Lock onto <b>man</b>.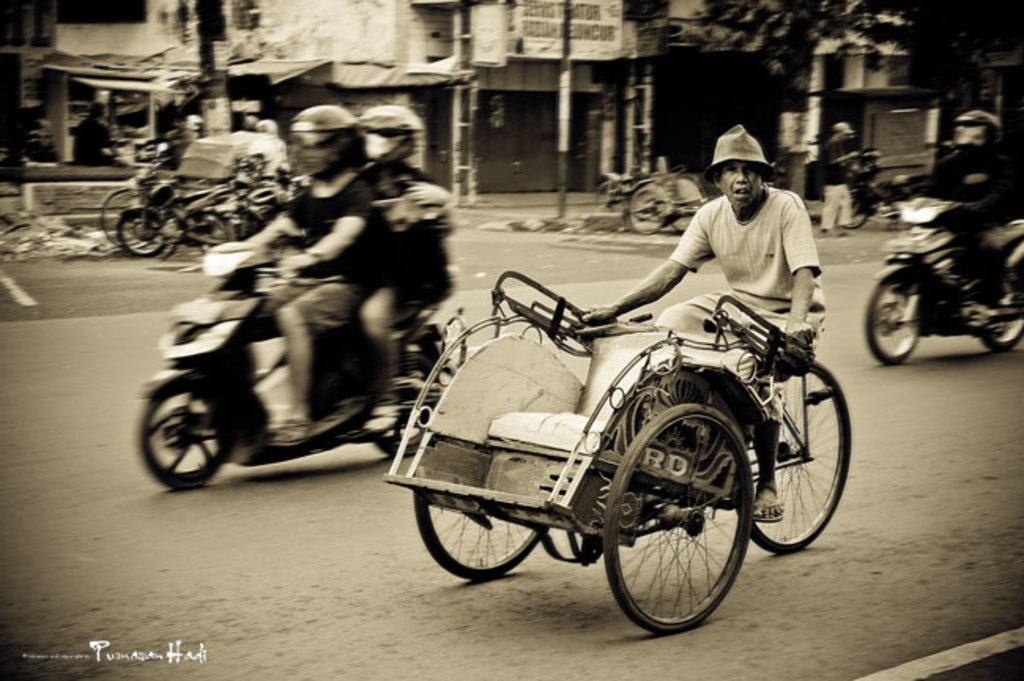
Locked: (238,101,384,449).
